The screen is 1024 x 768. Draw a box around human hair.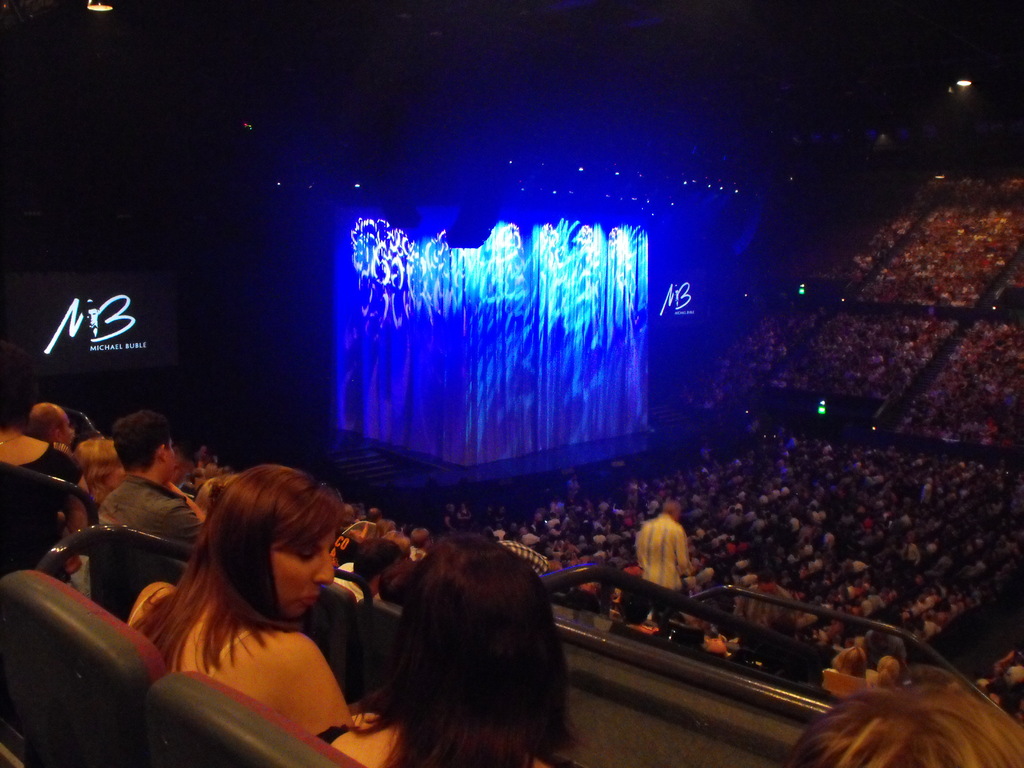
BBox(794, 664, 1023, 767).
